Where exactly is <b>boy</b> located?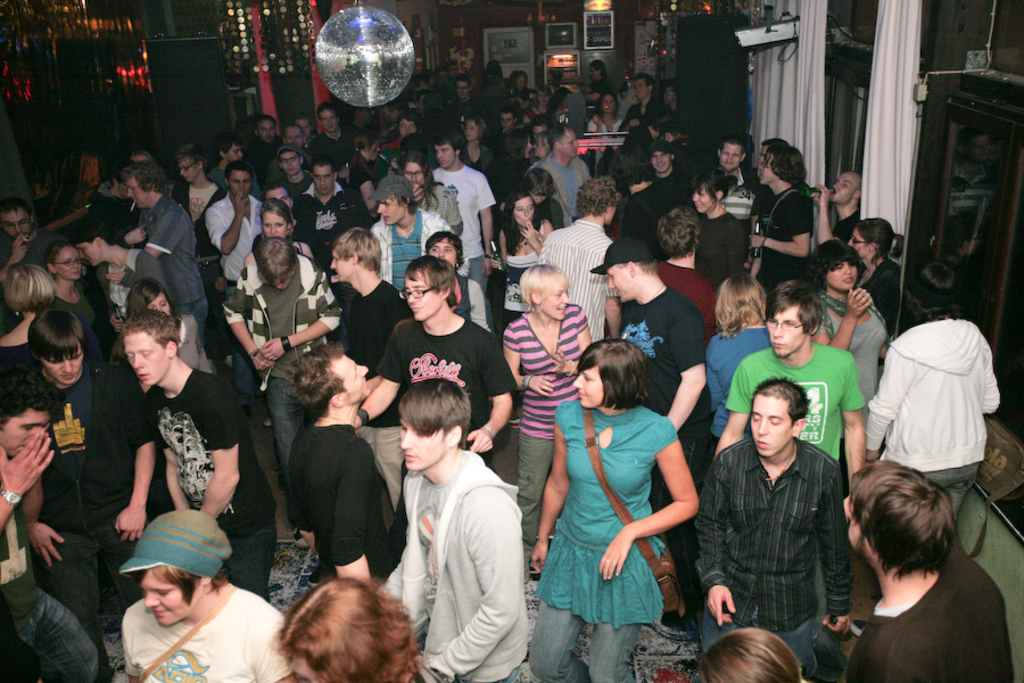
Its bounding box is BBox(373, 367, 540, 668).
